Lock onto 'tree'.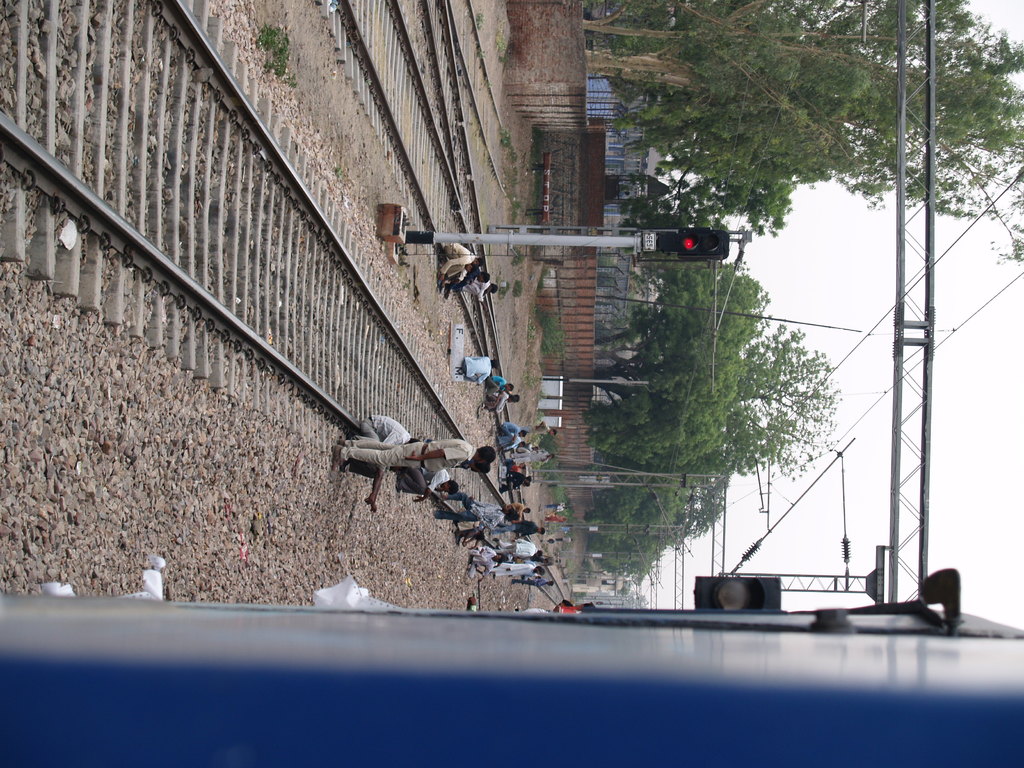
Locked: <box>579,3,1021,230</box>.
